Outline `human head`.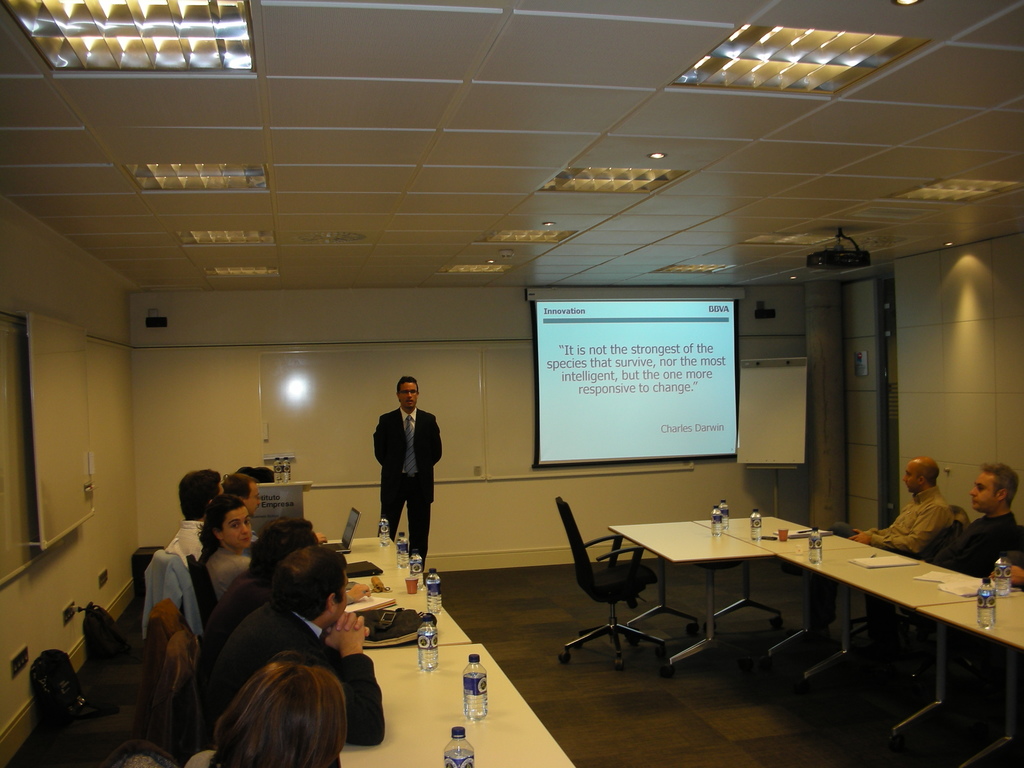
Outline: [left=205, top=496, right=250, bottom=546].
